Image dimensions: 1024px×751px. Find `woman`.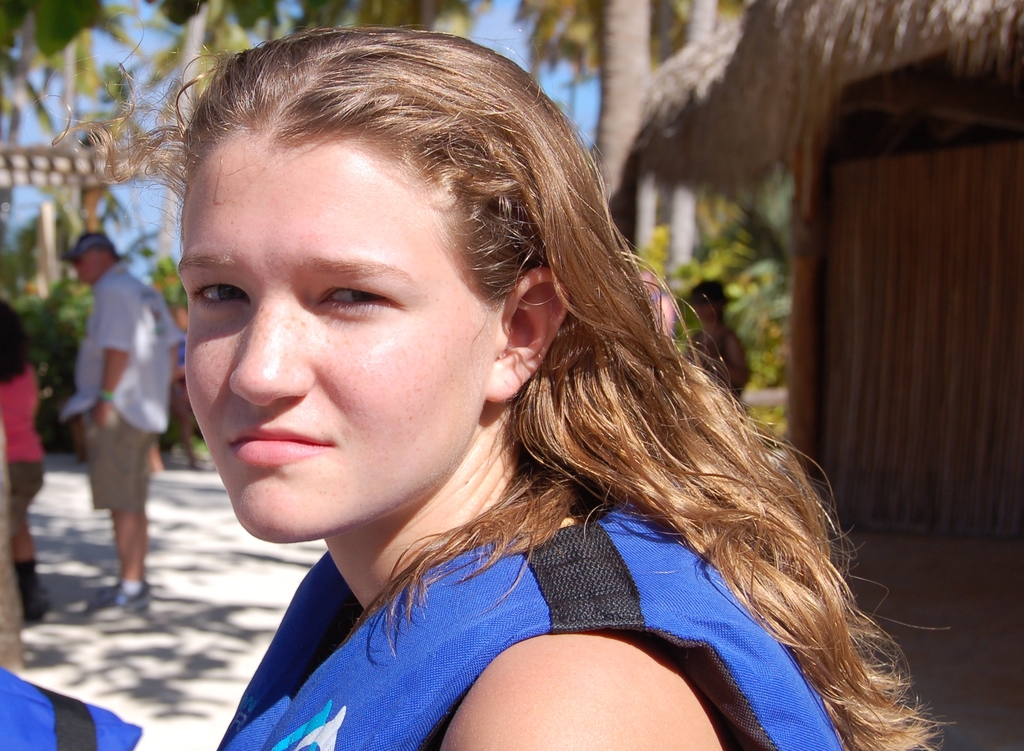
bbox(105, 47, 926, 728).
